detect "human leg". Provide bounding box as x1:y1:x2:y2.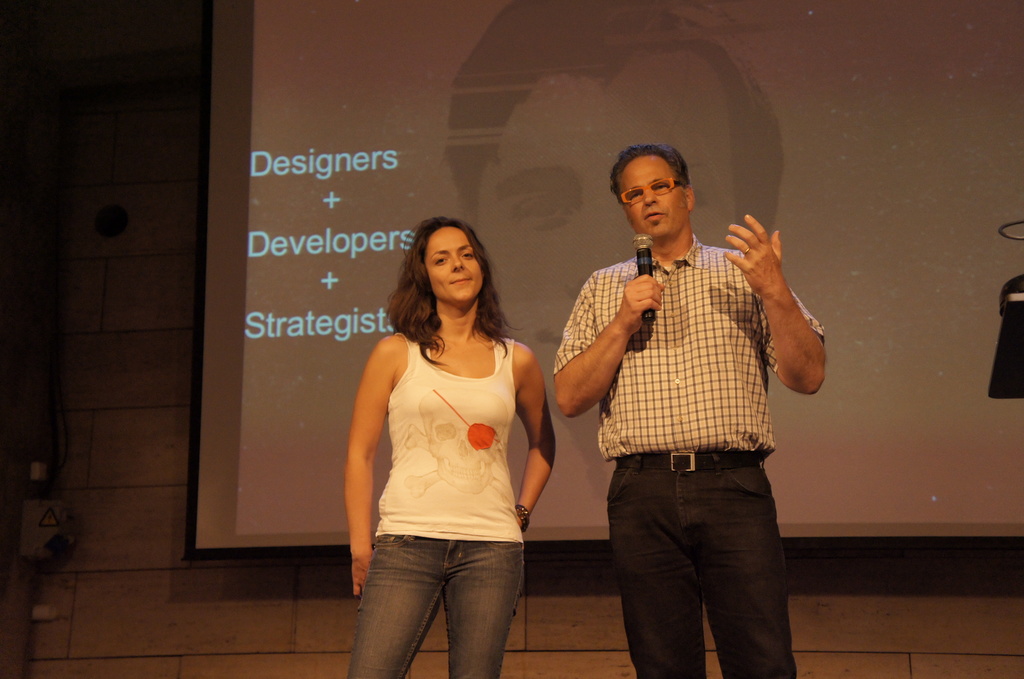
444:541:525:676.
